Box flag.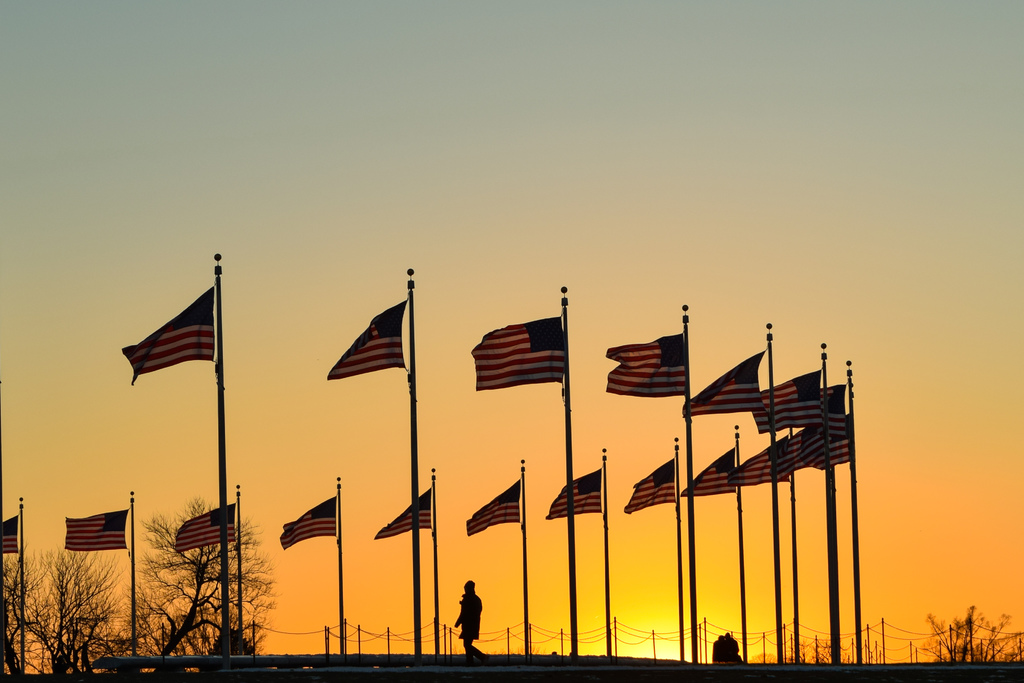
select_region(604, 330, 696, 394).
